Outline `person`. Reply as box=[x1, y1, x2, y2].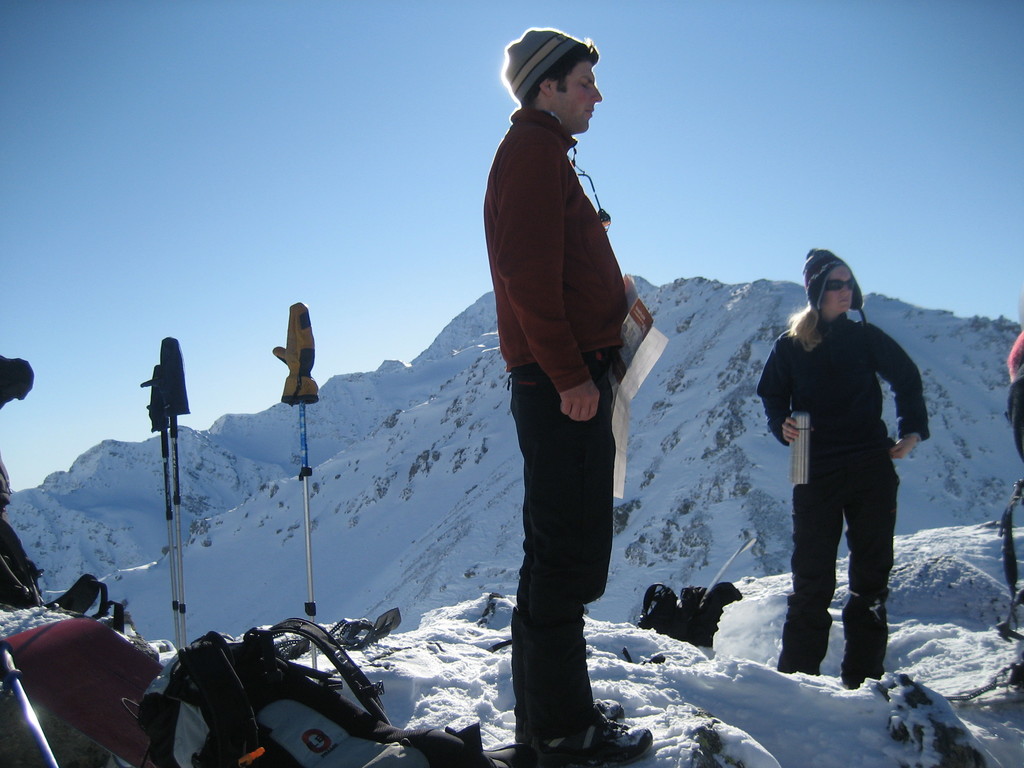
box=[480, 19, 652, 764].
